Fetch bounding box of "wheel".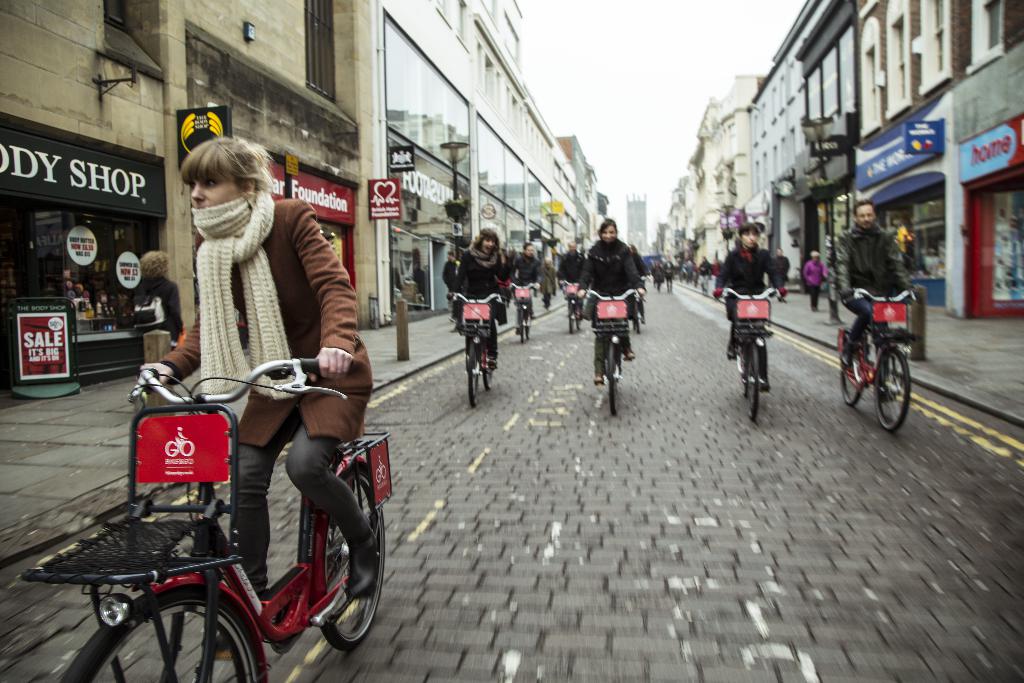
Bbox: (left=321, top=468, right=383, bottom=648).
